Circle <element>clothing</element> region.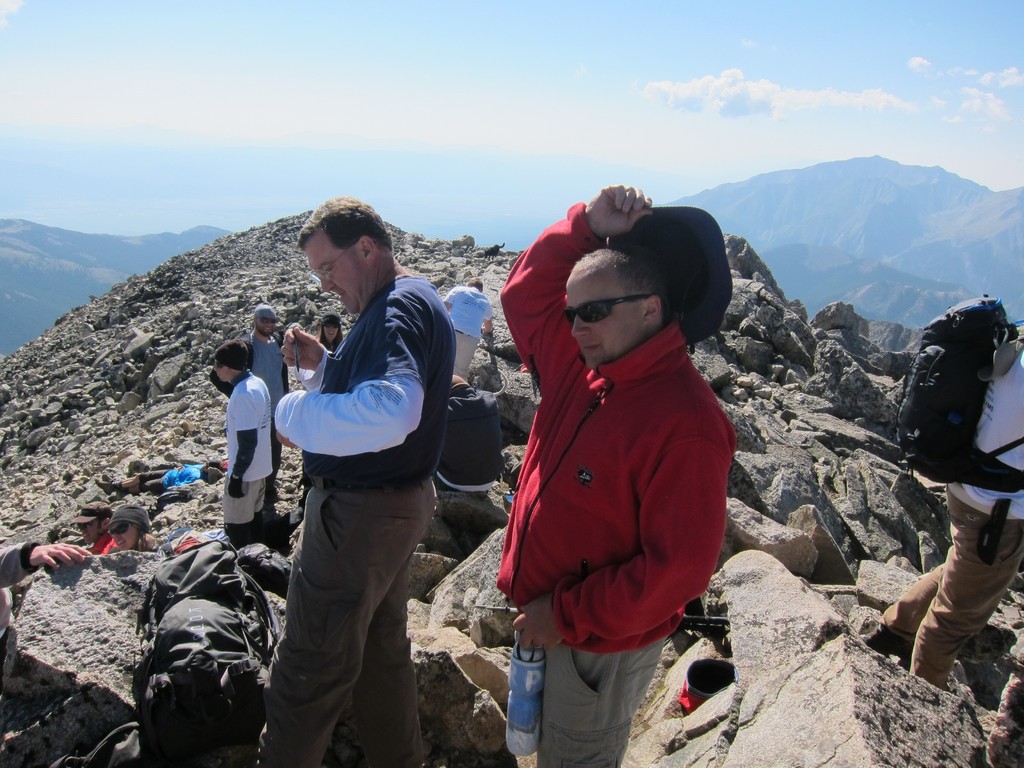
Region: 863, 321, 1023, 691.
